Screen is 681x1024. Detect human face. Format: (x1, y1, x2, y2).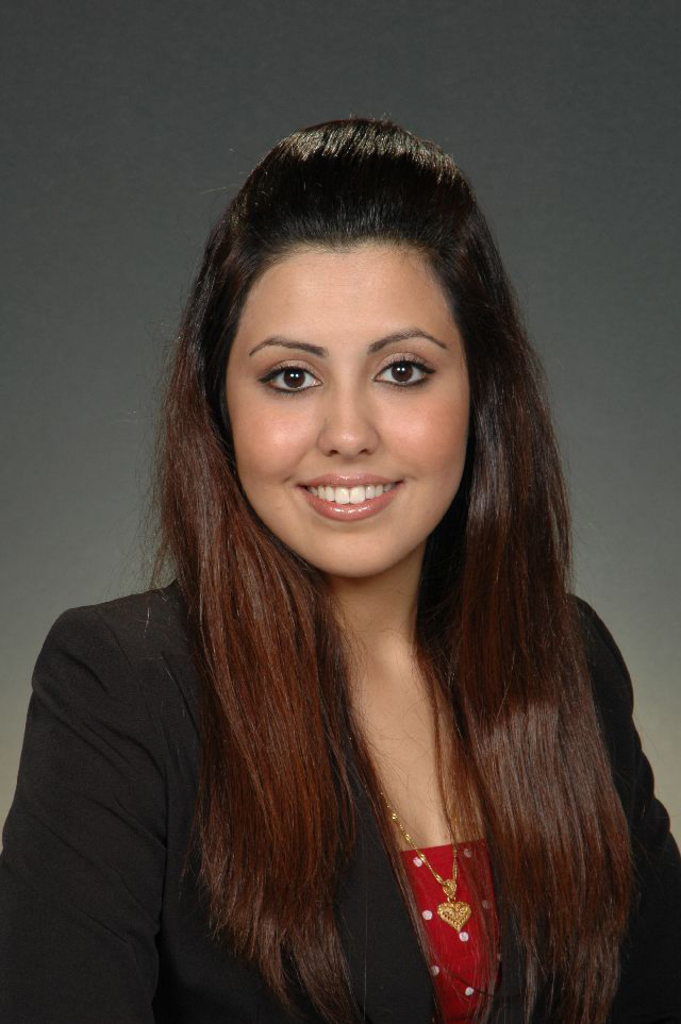
(226, 242, 469, 574).
